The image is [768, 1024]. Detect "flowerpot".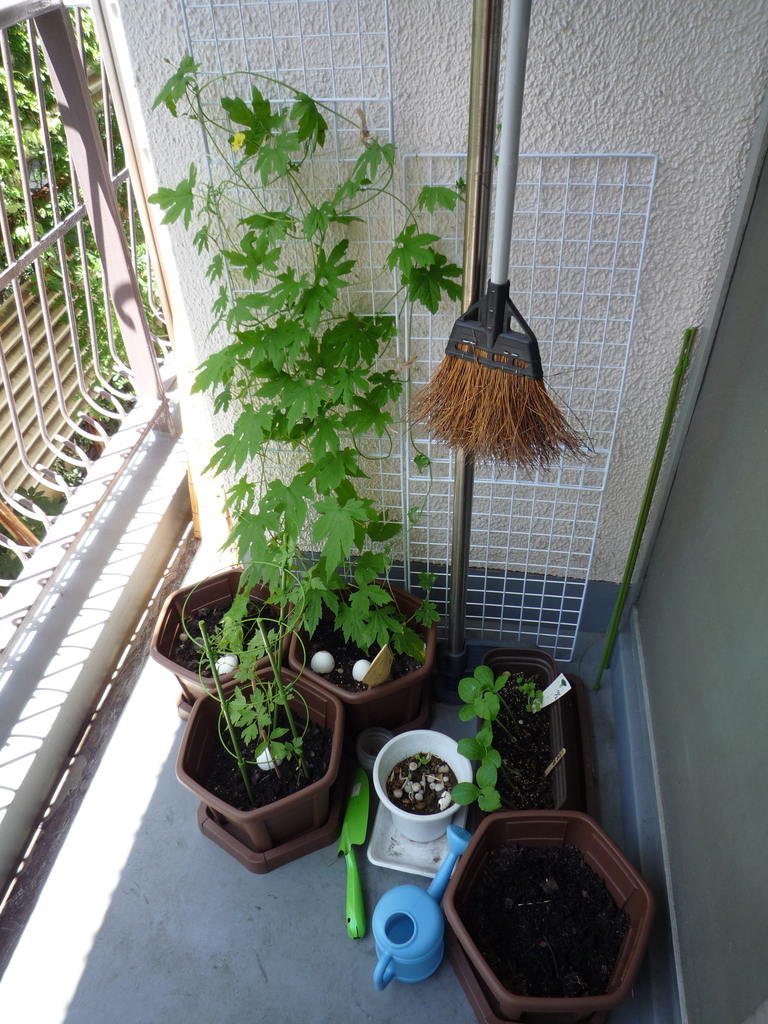
Detection: {"left": 195, "top": 680, "right": 358, "bottom": 858}.
